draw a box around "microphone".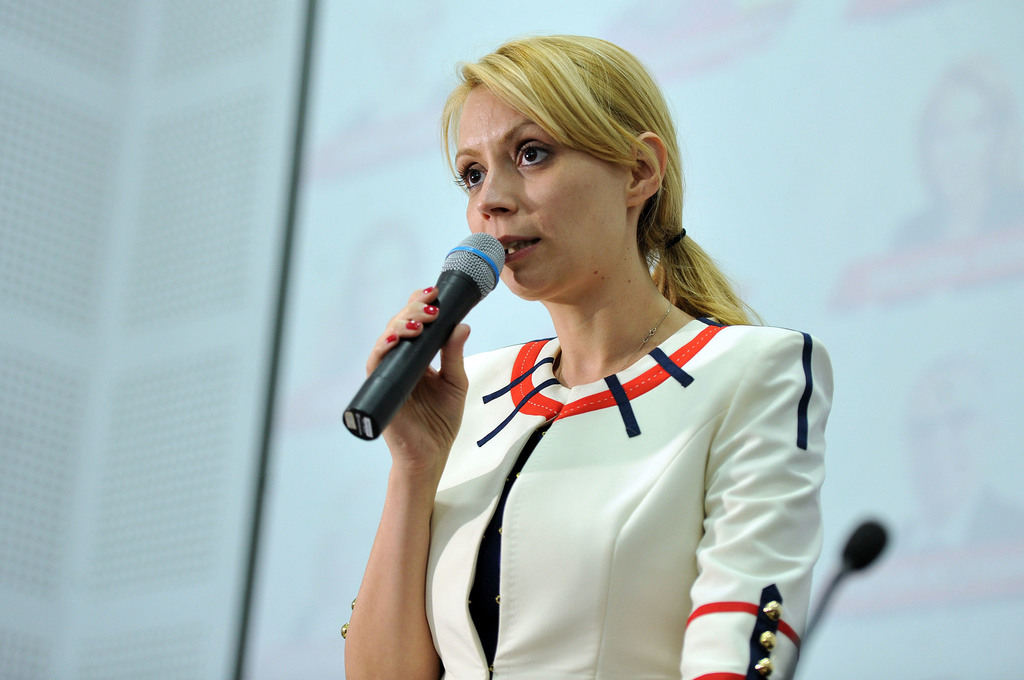
[x1=348, y1=242, x2=522, y2=432].
